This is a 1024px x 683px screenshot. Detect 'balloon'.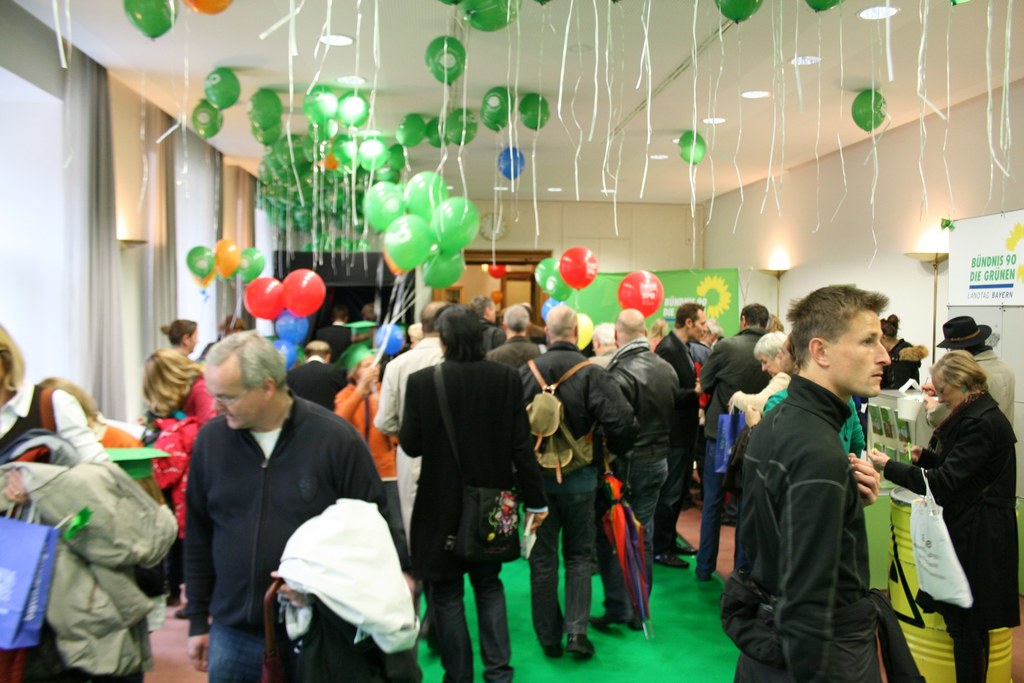
locate(213, 240, 241, 283).
